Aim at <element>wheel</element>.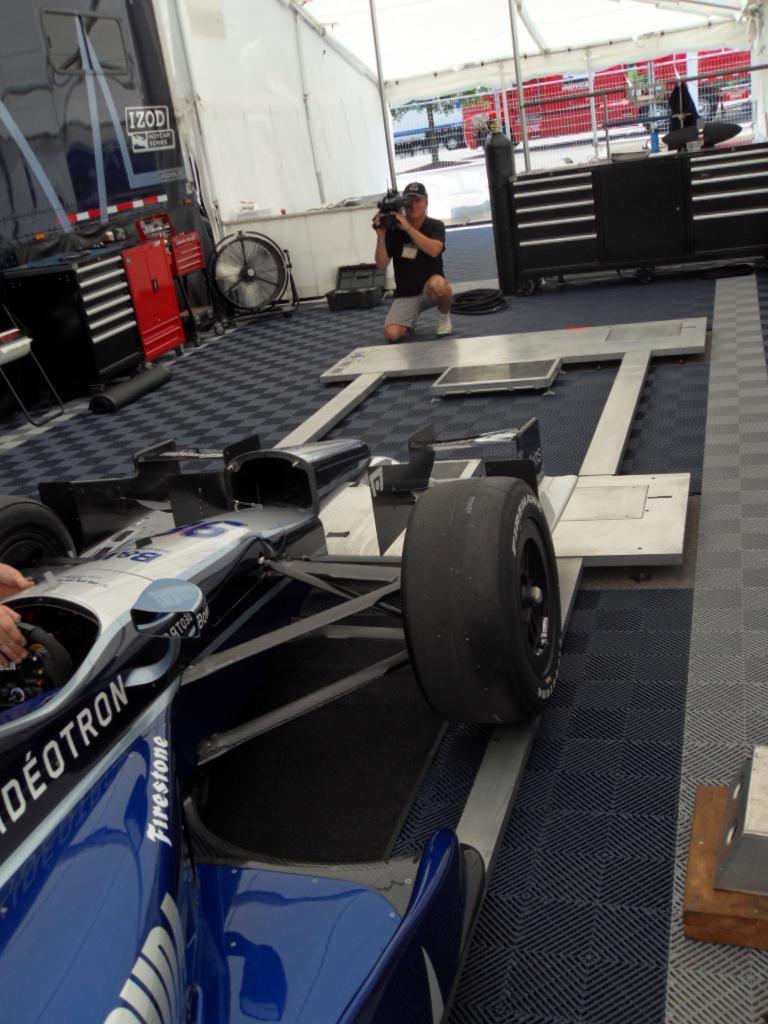
Aimed at left=402, top=479, right=560, bottom=727.
